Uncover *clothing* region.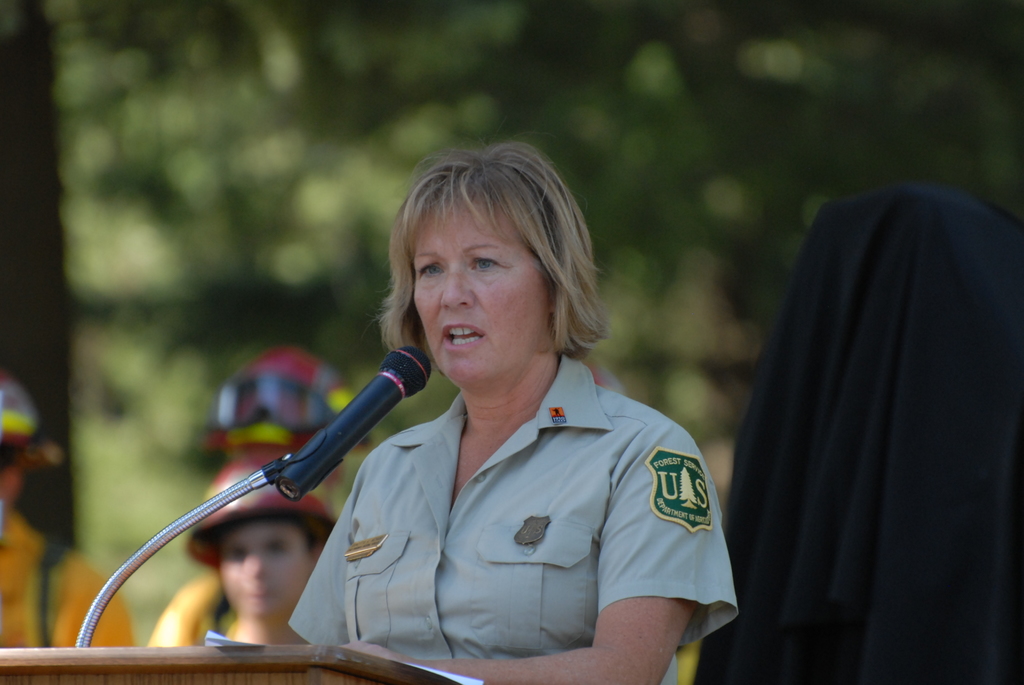
Uncovered: (292,331,744,684).
